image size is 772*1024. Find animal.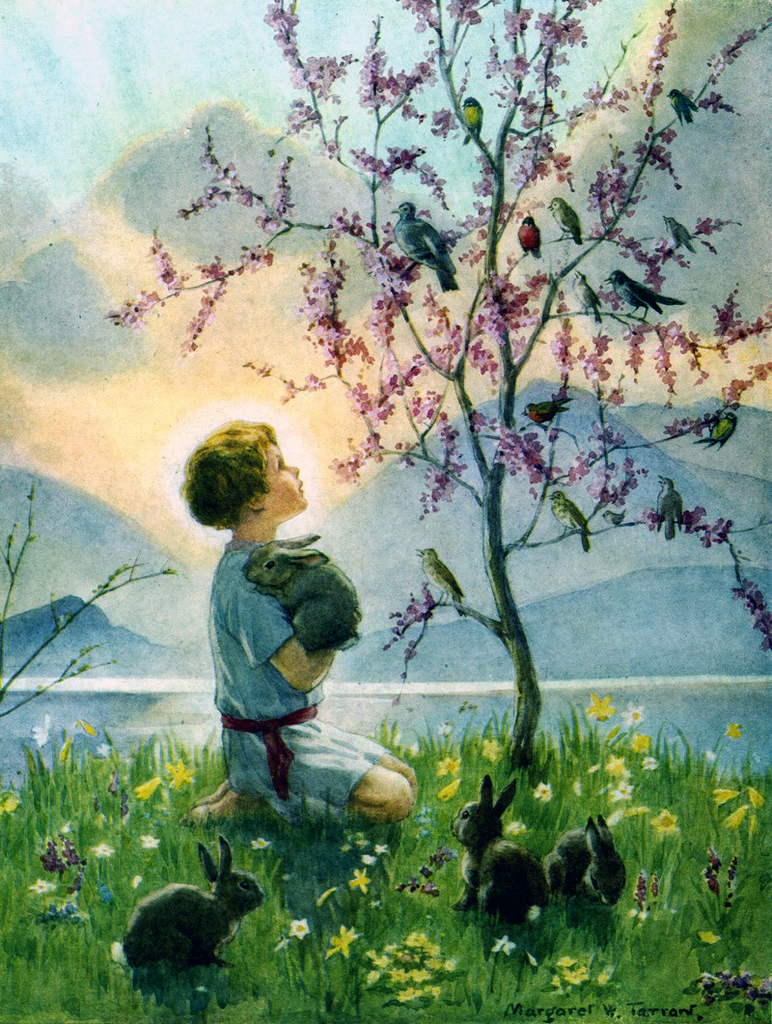
x1=540 y1=802 x2=635 y2=914.
